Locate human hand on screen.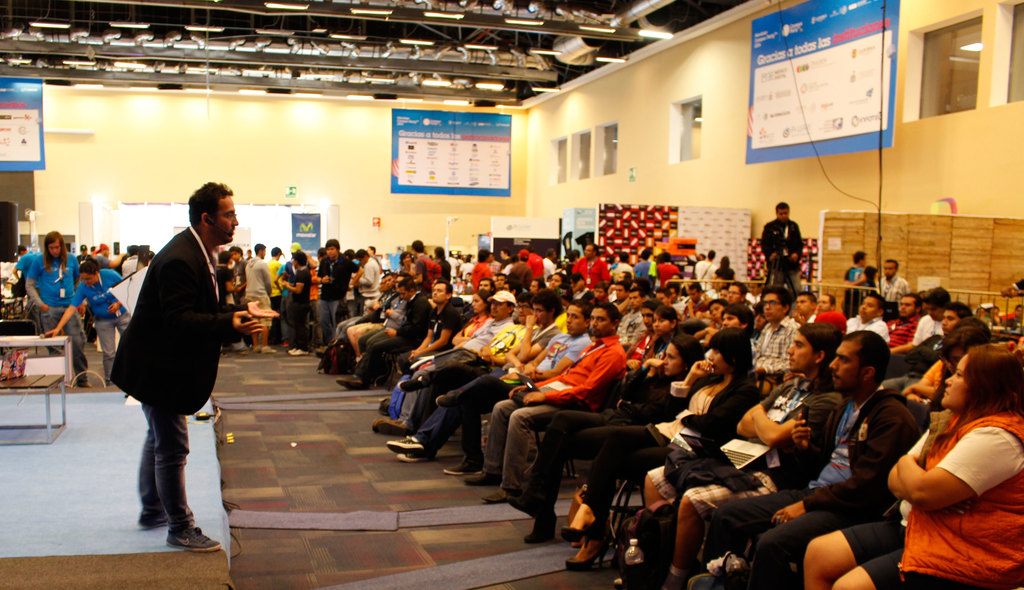
On screen at BBox(372, 301, 381, 308).
